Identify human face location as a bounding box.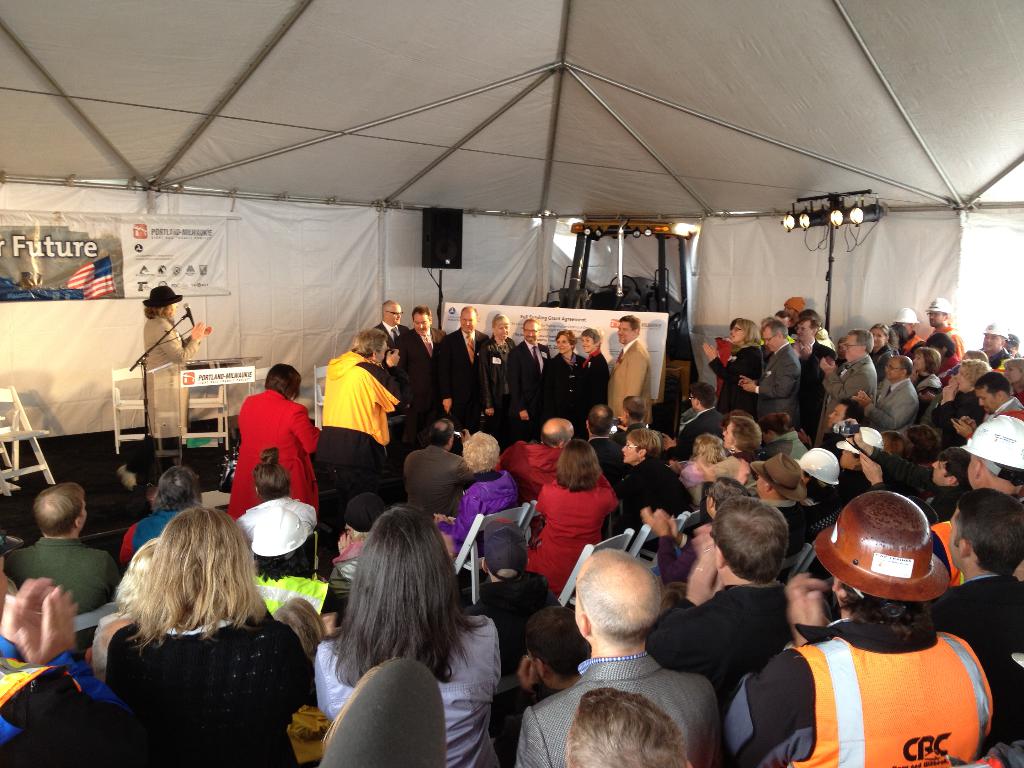
[x1=415, y1=312, x2=430, y2=333].
